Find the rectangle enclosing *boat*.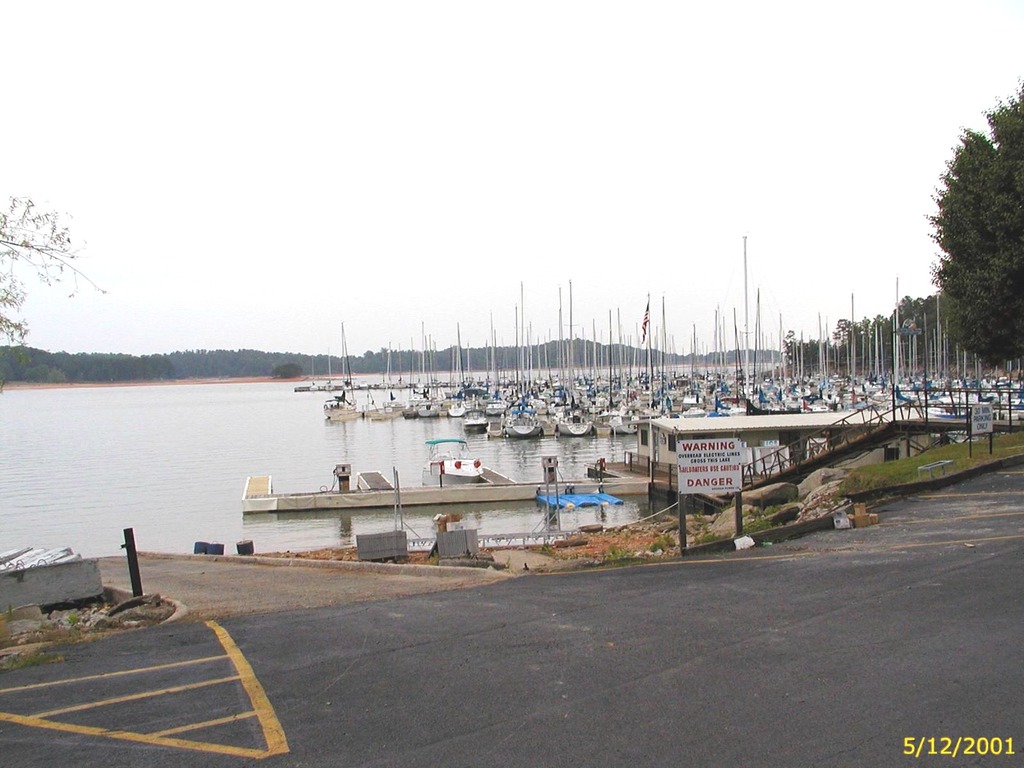
450, 319, 490, 421.
